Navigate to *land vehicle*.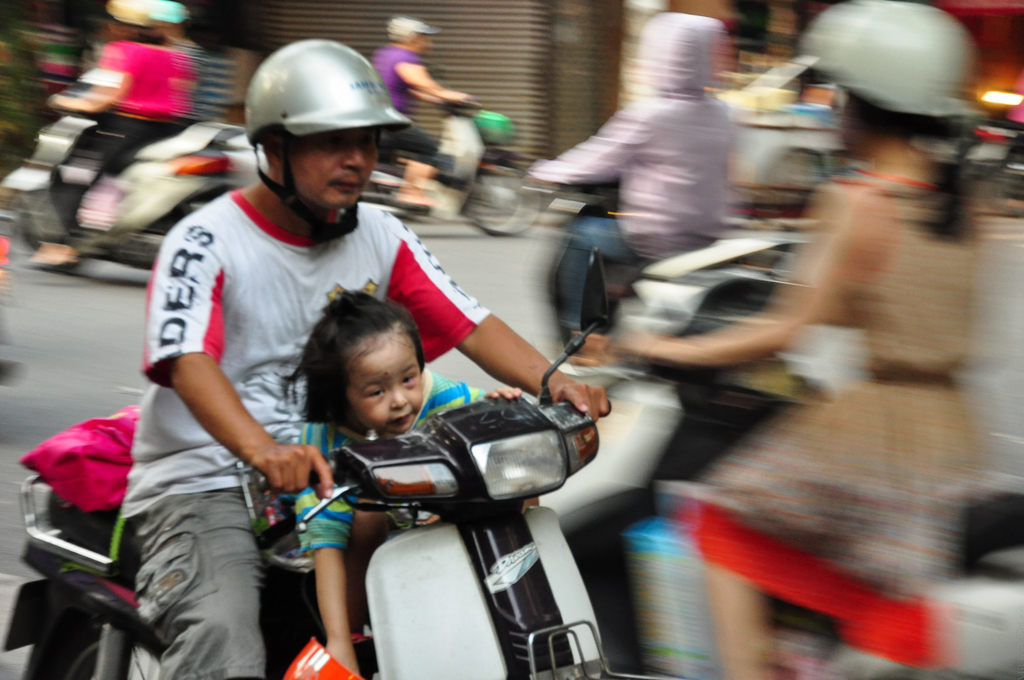
Navigation target: [67,259,683,662].
